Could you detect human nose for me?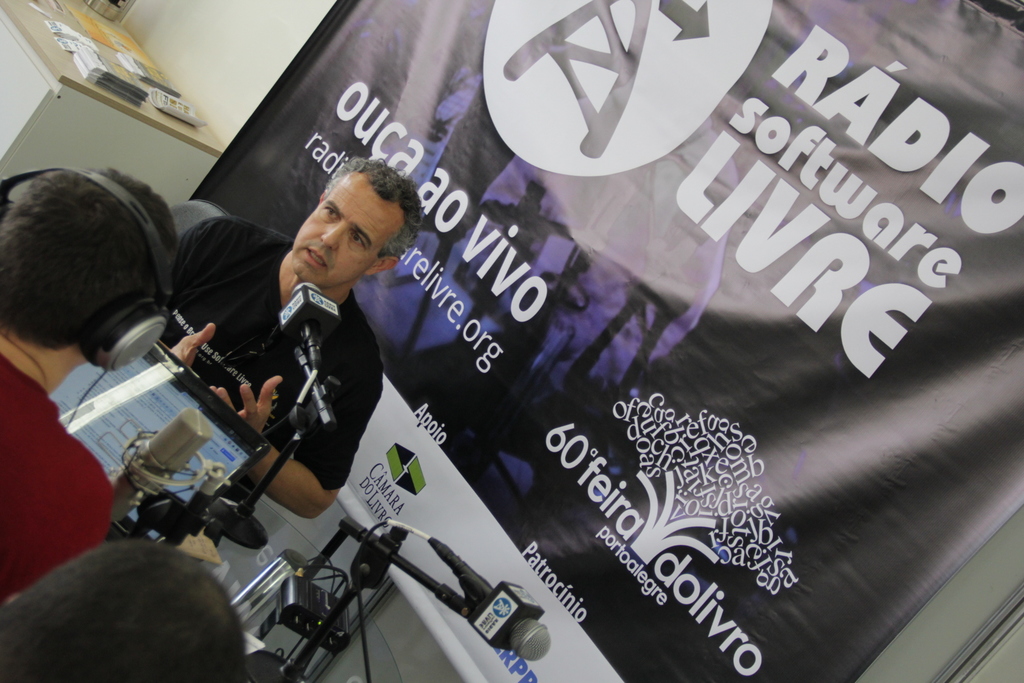
Detection result: left=319, top=220, right=349, bottom=251.
